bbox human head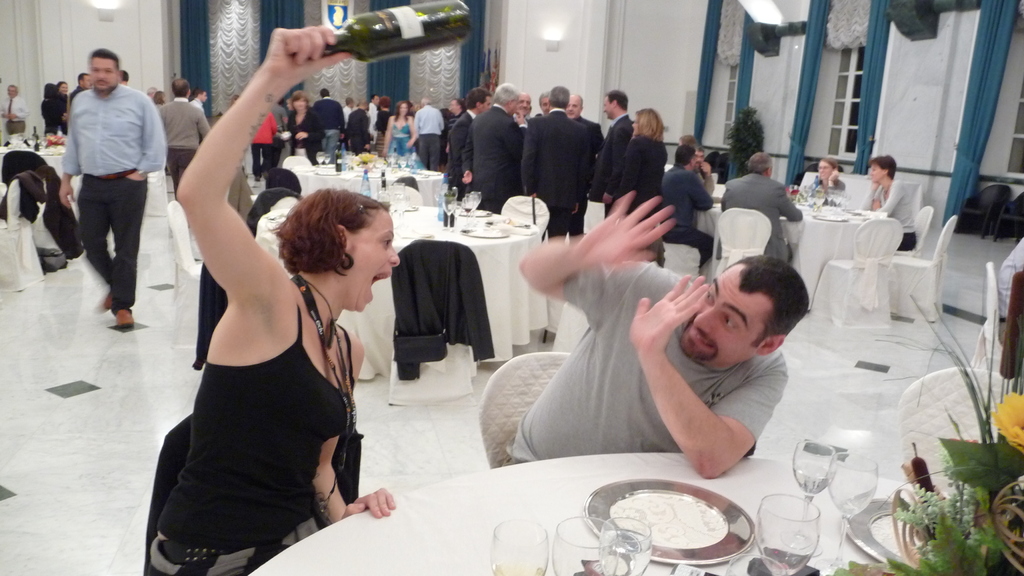
box=[816, 157, 837, 185]
